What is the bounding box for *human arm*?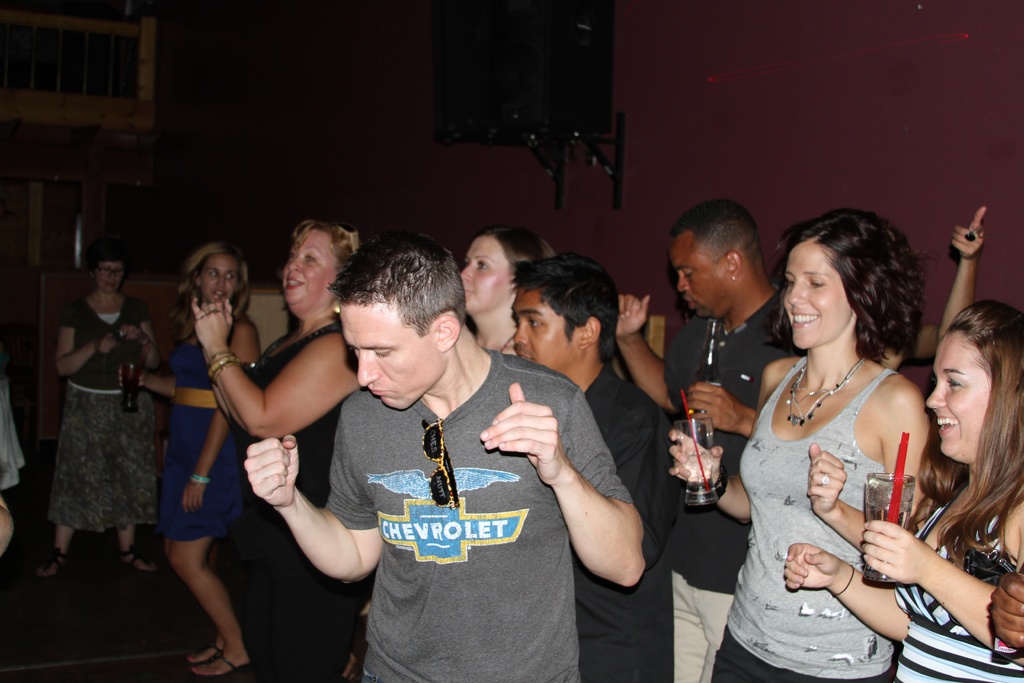
[684,375,760,436].
